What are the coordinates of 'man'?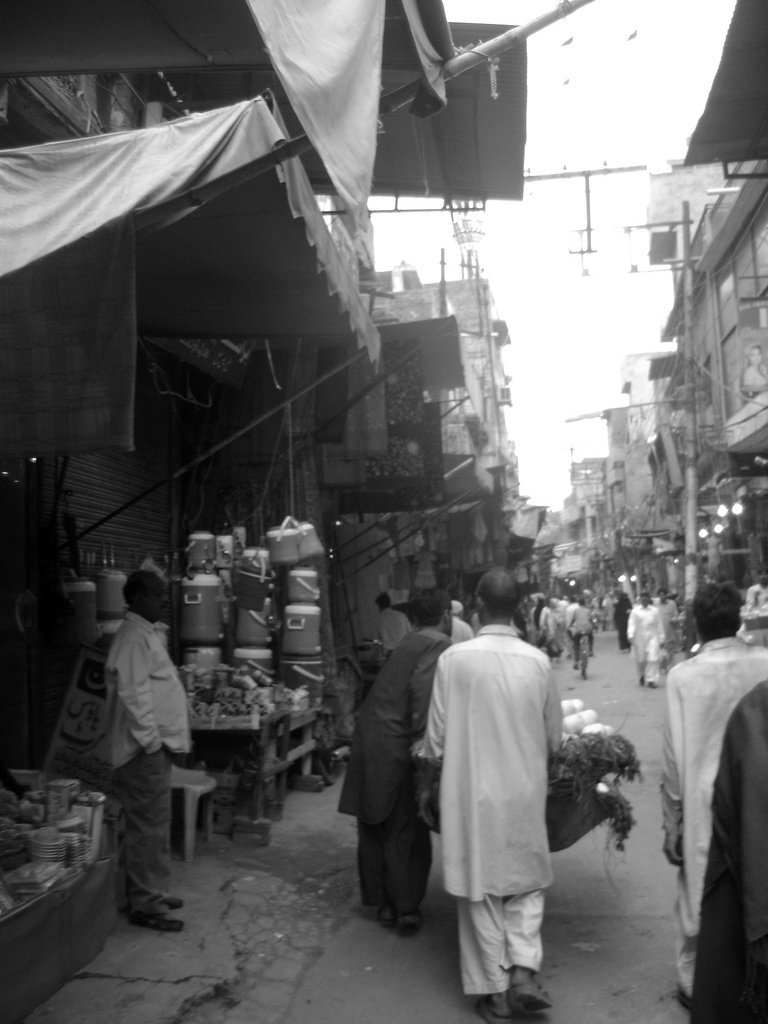
box(562, 593, 600, 687).
